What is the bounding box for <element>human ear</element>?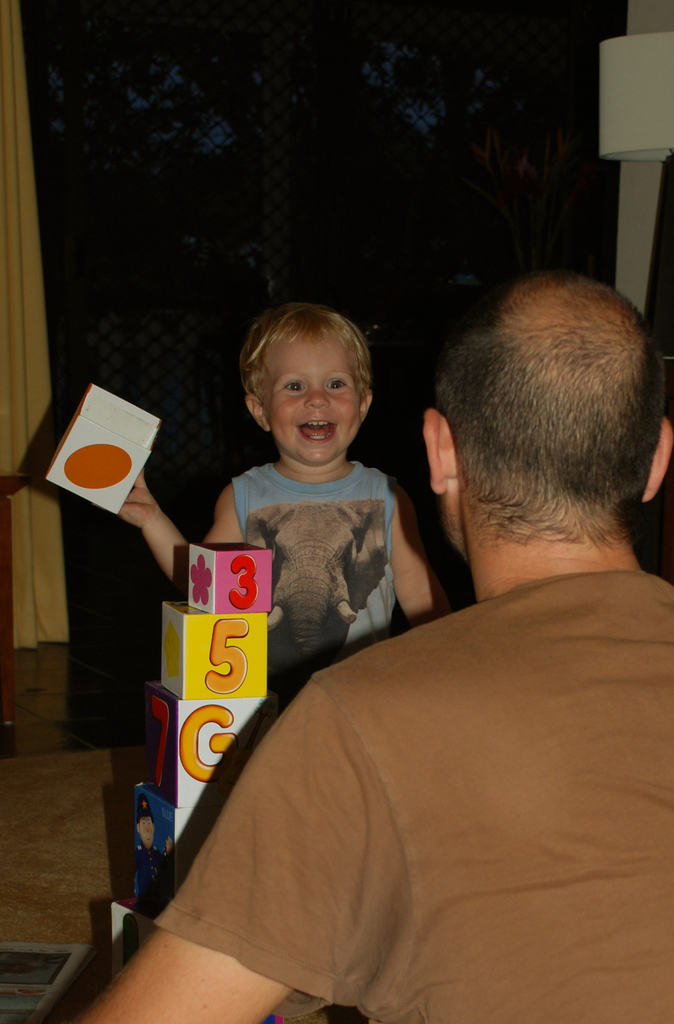
362 387 377 419.
